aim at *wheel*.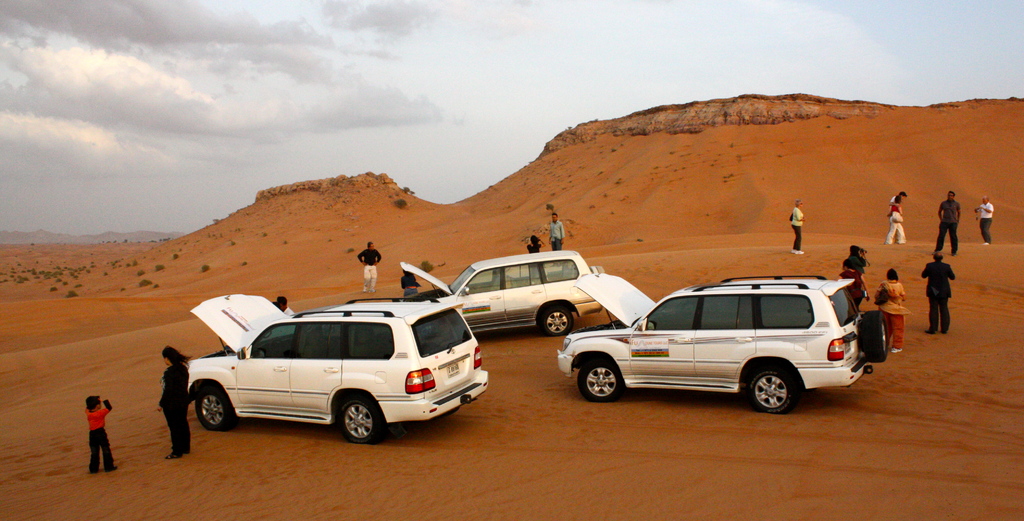
Aimed at locate(855, 307, 890, 364).
